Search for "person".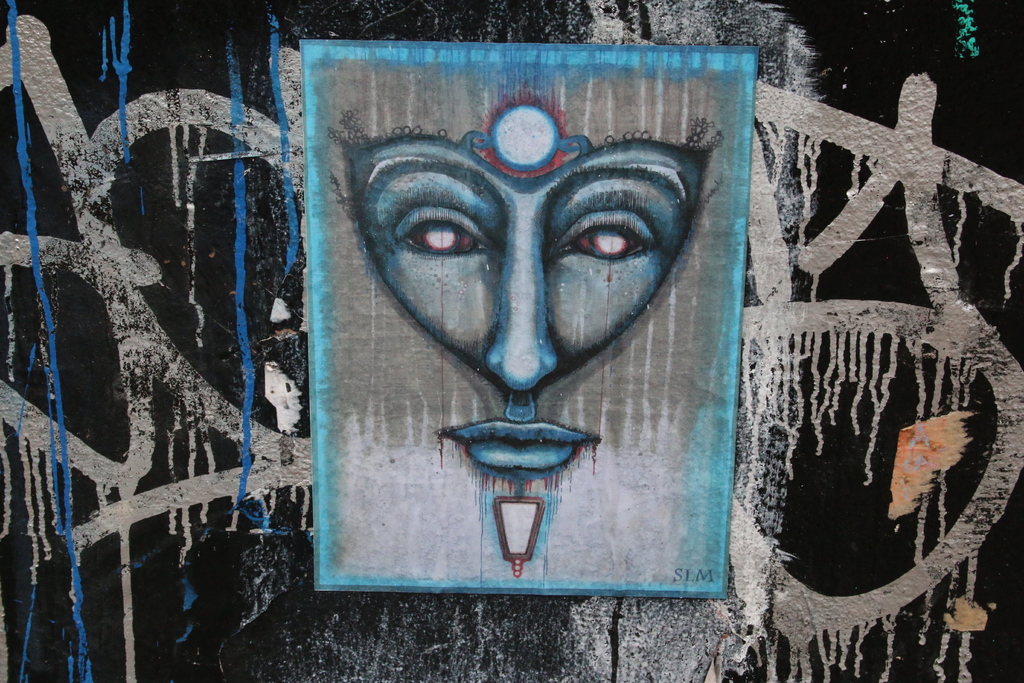
Found at 342/143/710/478.
